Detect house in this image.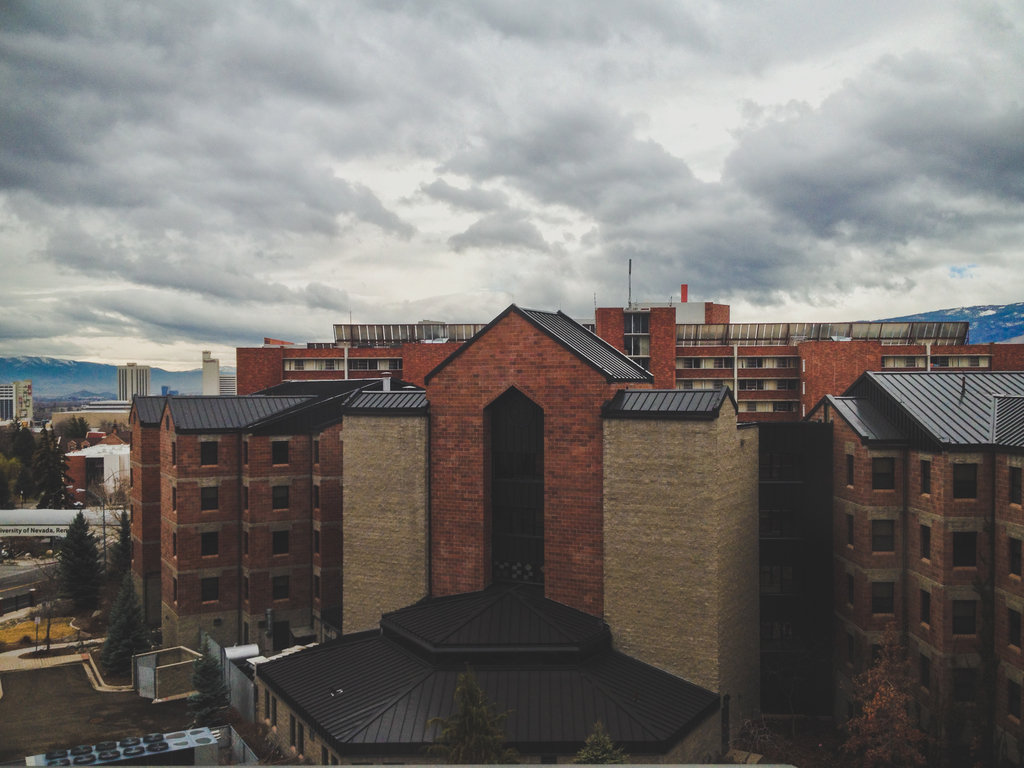
Detection: {"x1": 343, "y1": 301, "x2": 763, "y2": 741}.
